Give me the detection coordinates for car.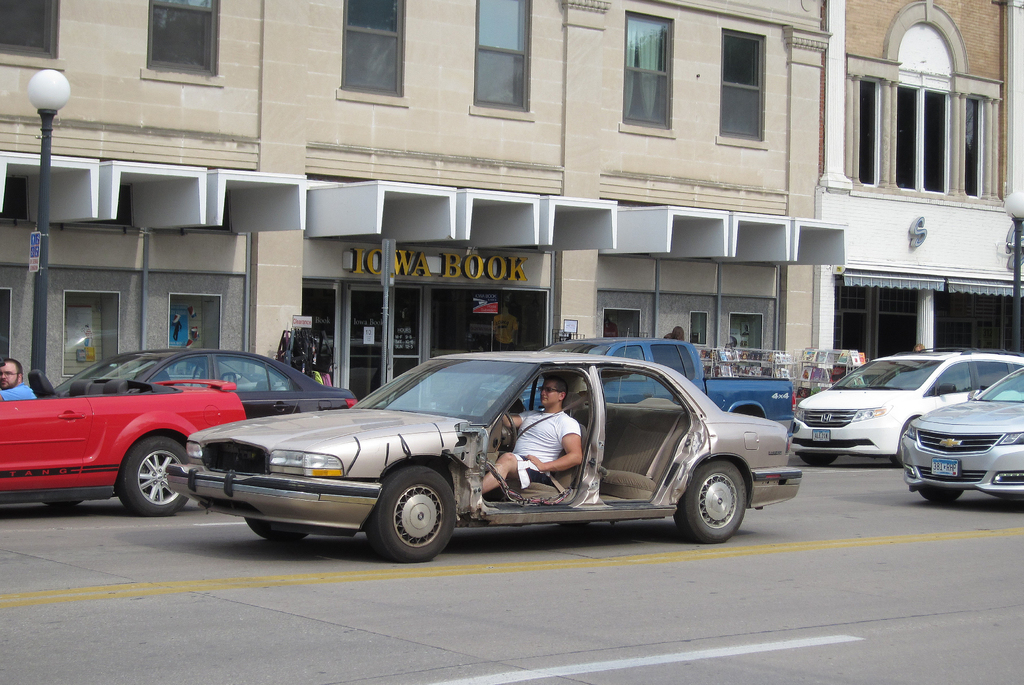
(897, 369, 1023, 503).
